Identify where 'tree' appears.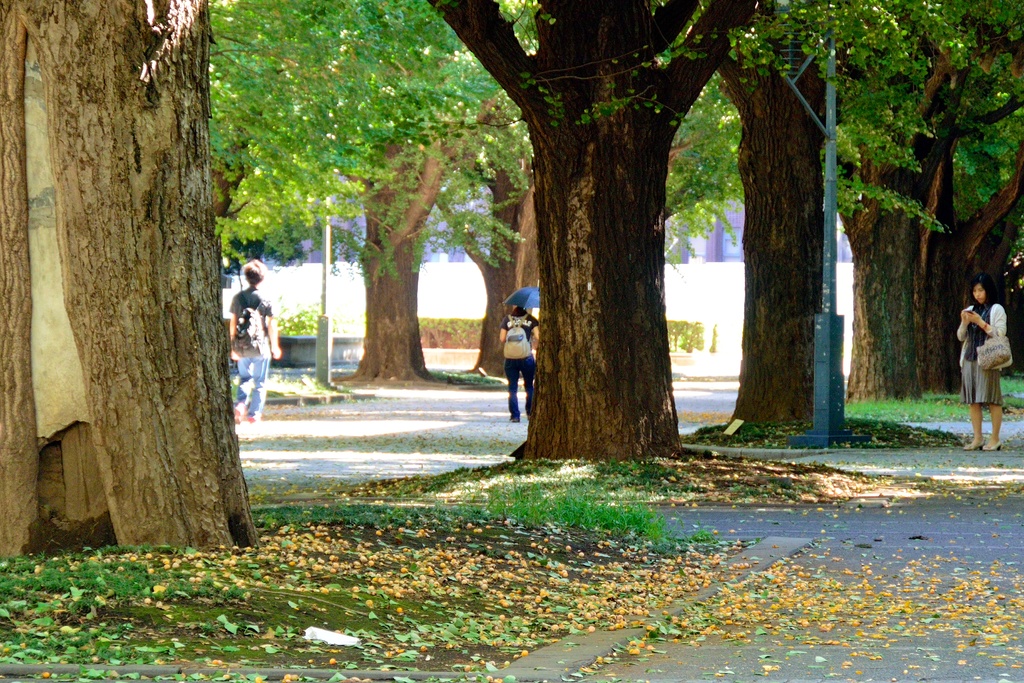
Appears at [x1=822, y1=0, x2=1021, y2=432].
